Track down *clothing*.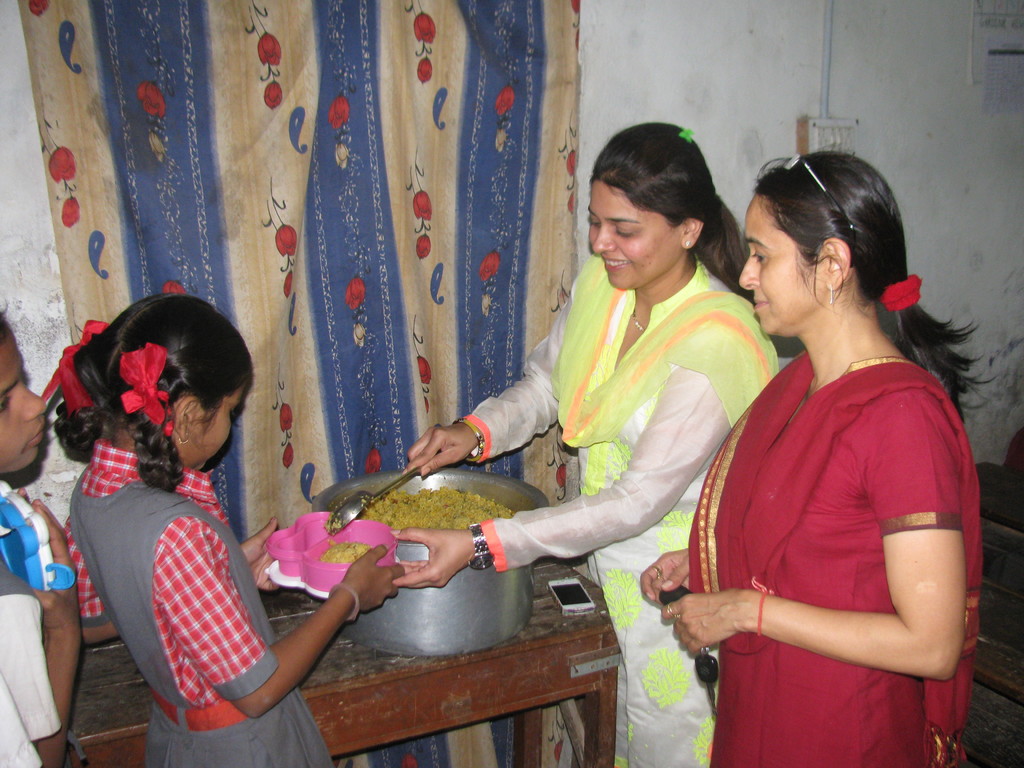
Tracked to rect(463, 247, 781, 767).
